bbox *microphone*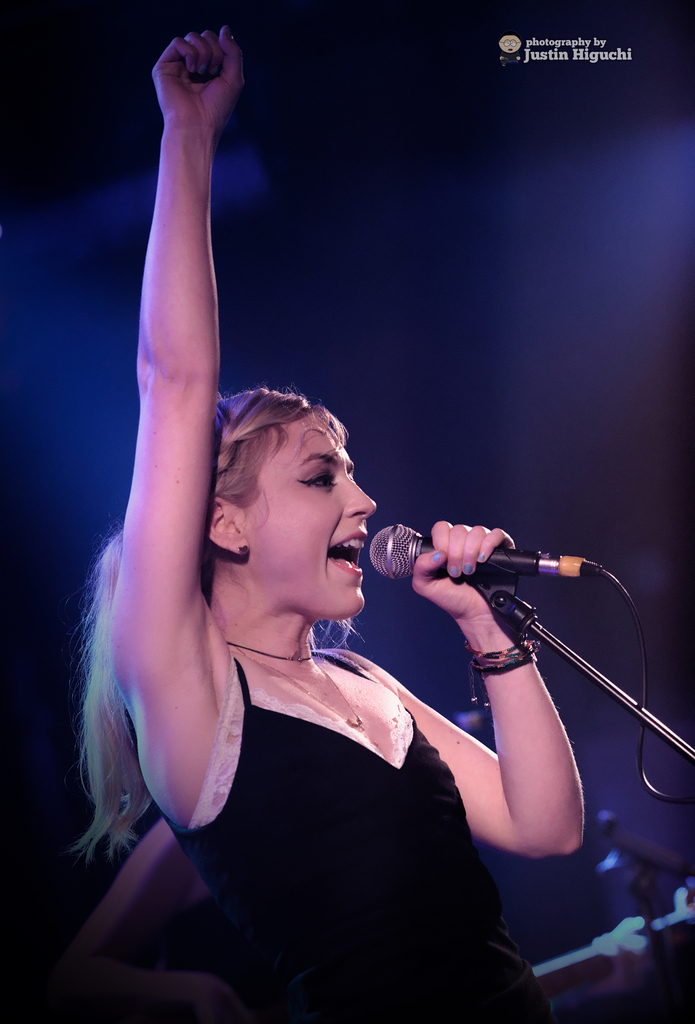
{"x1": 356, "y1": 515, "x2": 618, "y2": 586}
